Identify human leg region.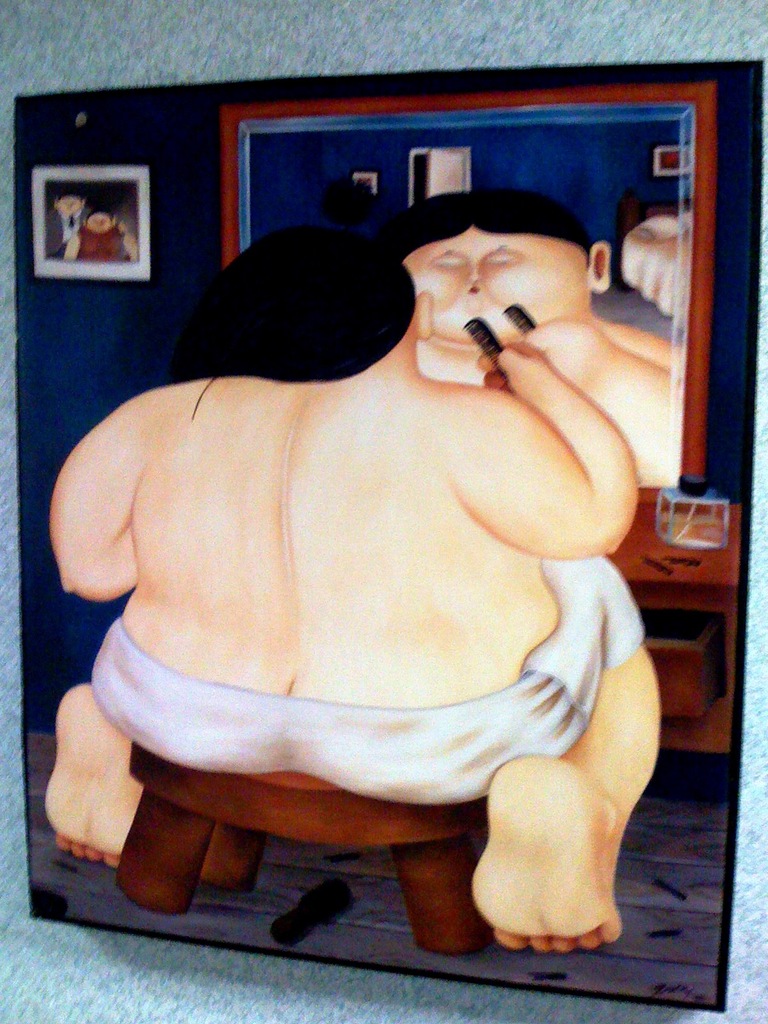
Region: box=[468, 634, 661, 946].
